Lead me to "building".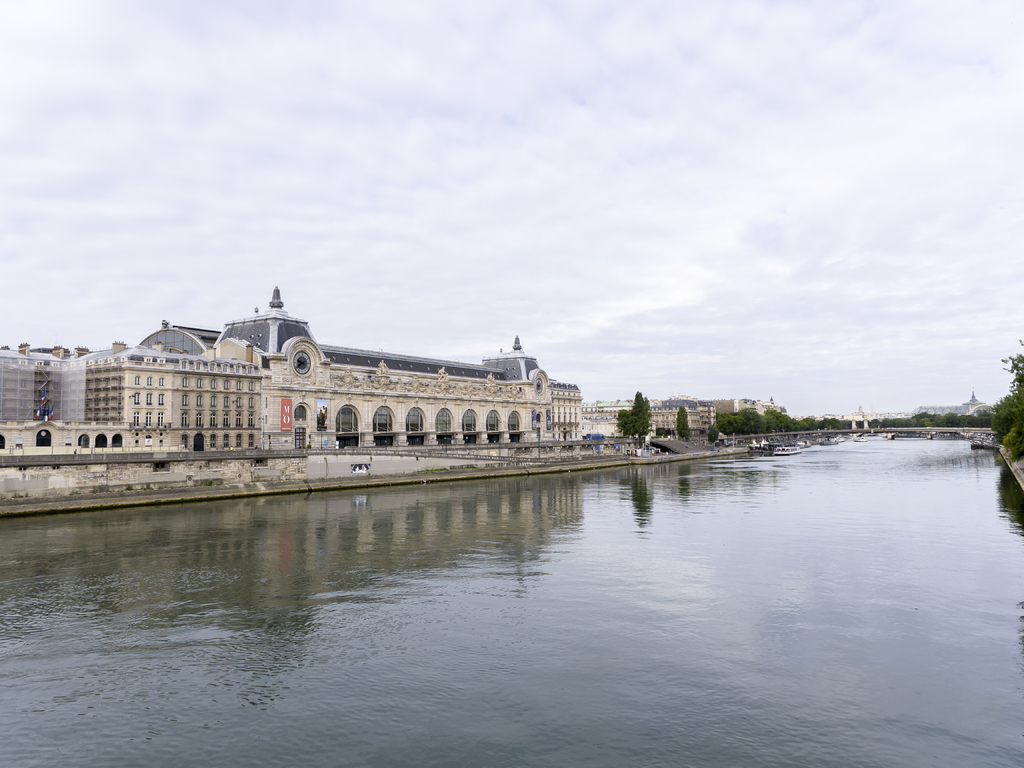
Lead to 0,346,262,454.
